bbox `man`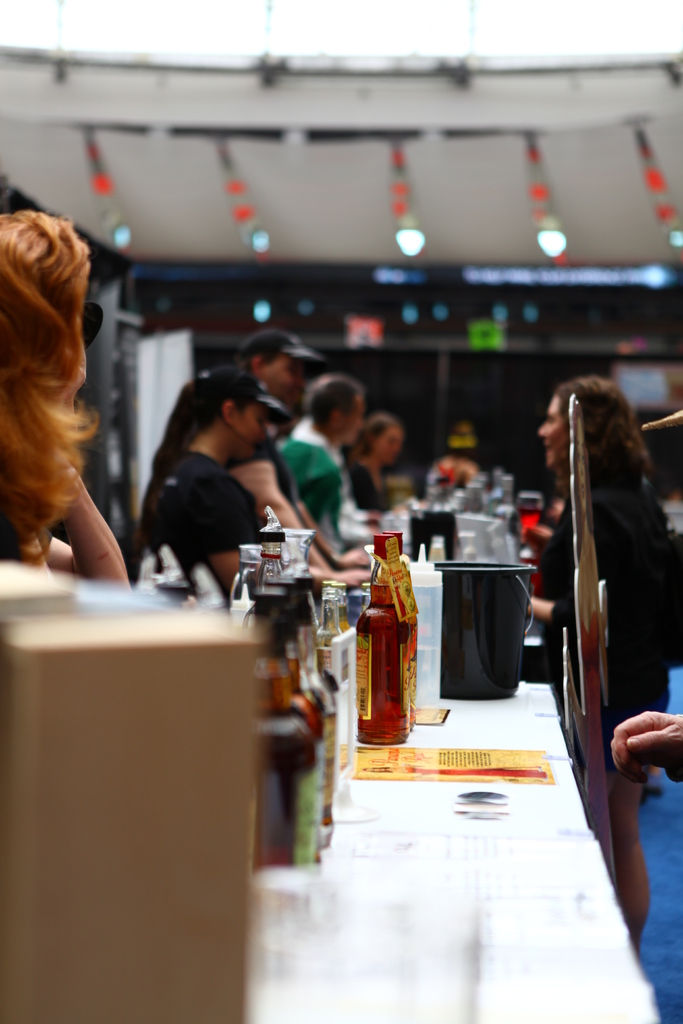
bbox=[292, 379, 366, 543]
